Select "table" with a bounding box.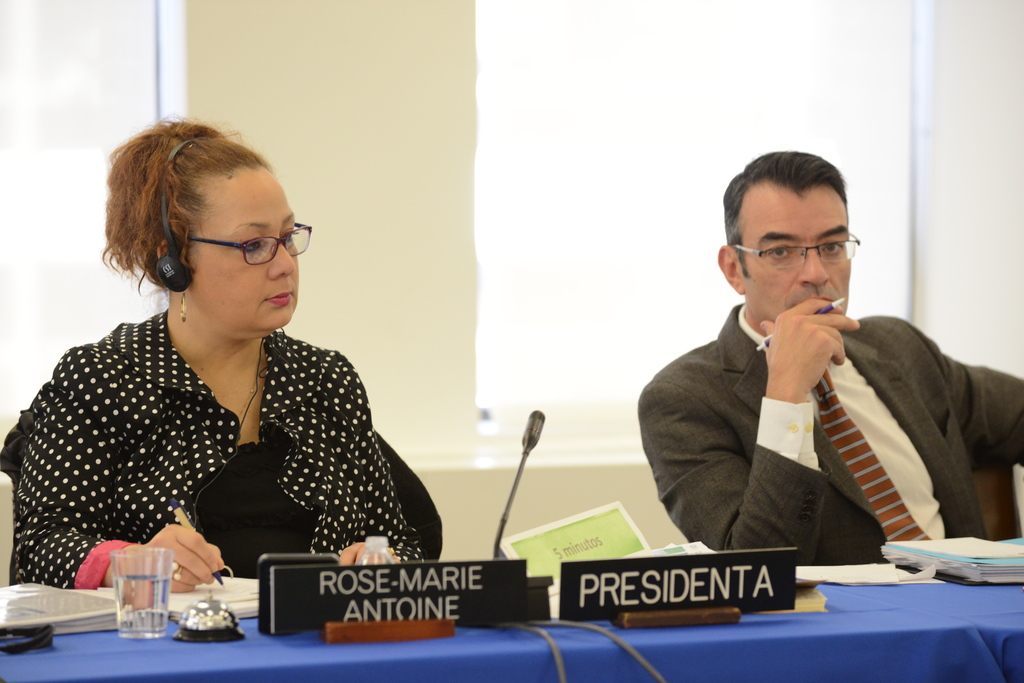
bbox=[0, 513, 1023, 682].
